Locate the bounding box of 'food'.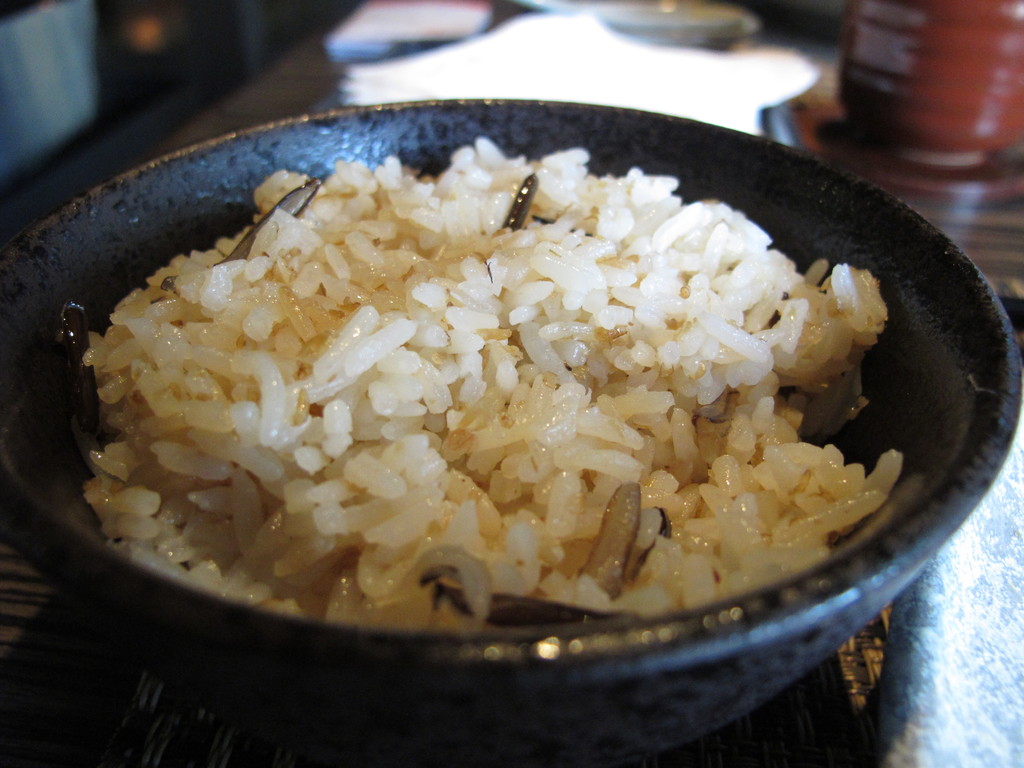
Bounding box: x1=68 y1=104 x2=925 y2=655.
